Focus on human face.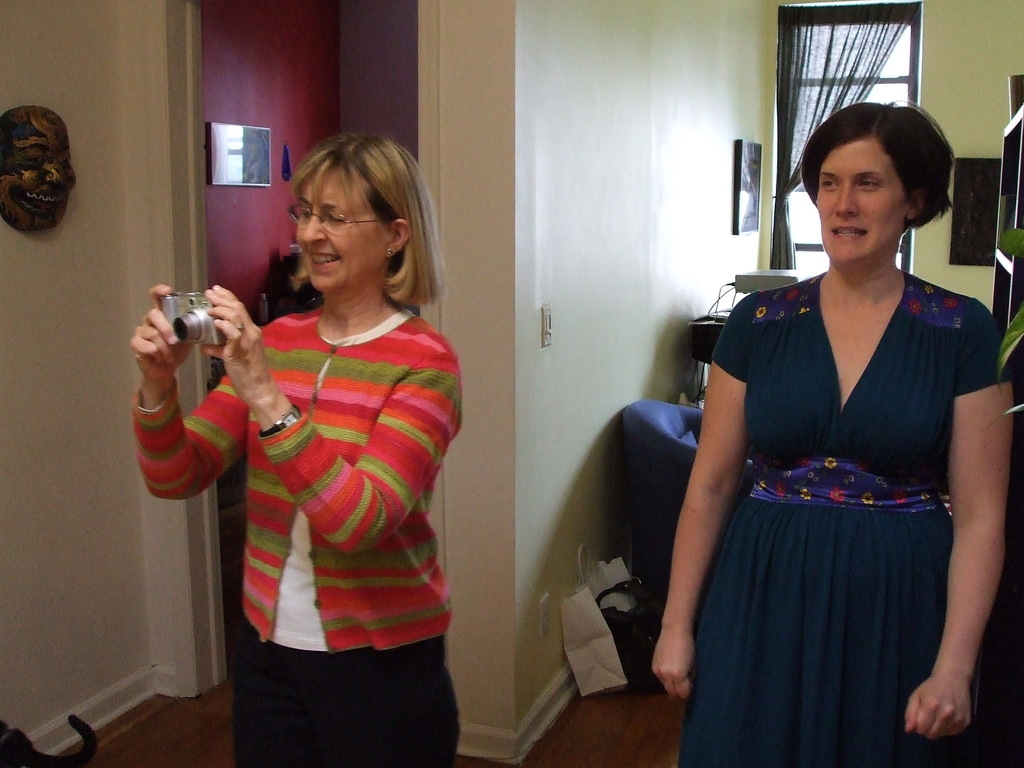
Focused at 298,164,391,296.
